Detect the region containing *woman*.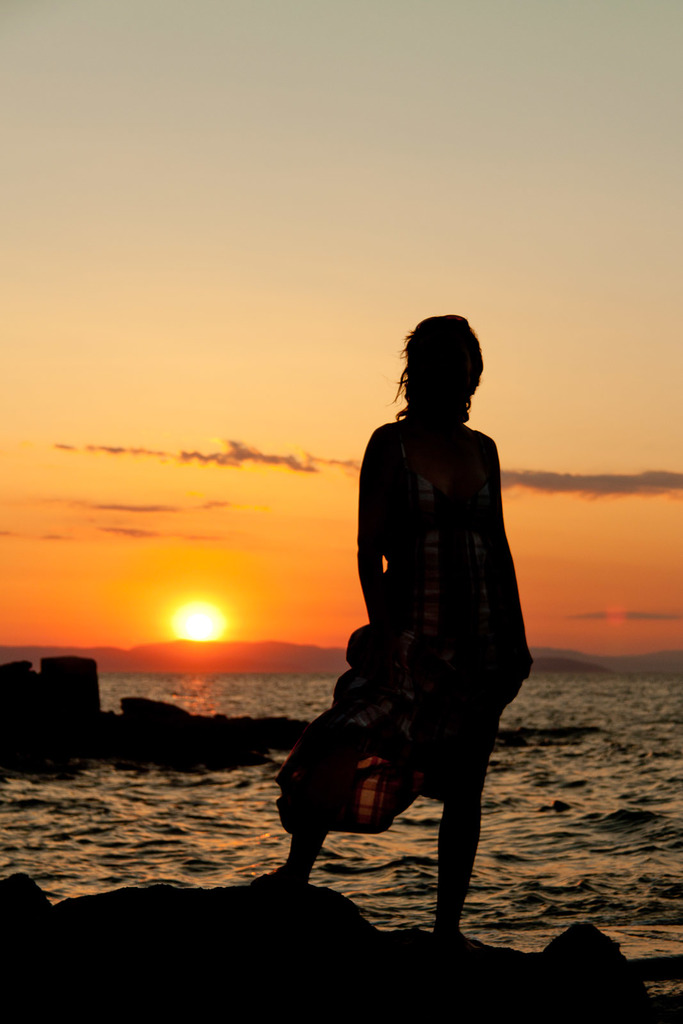
x1=250, y1=311, x2=535, y2=939.
